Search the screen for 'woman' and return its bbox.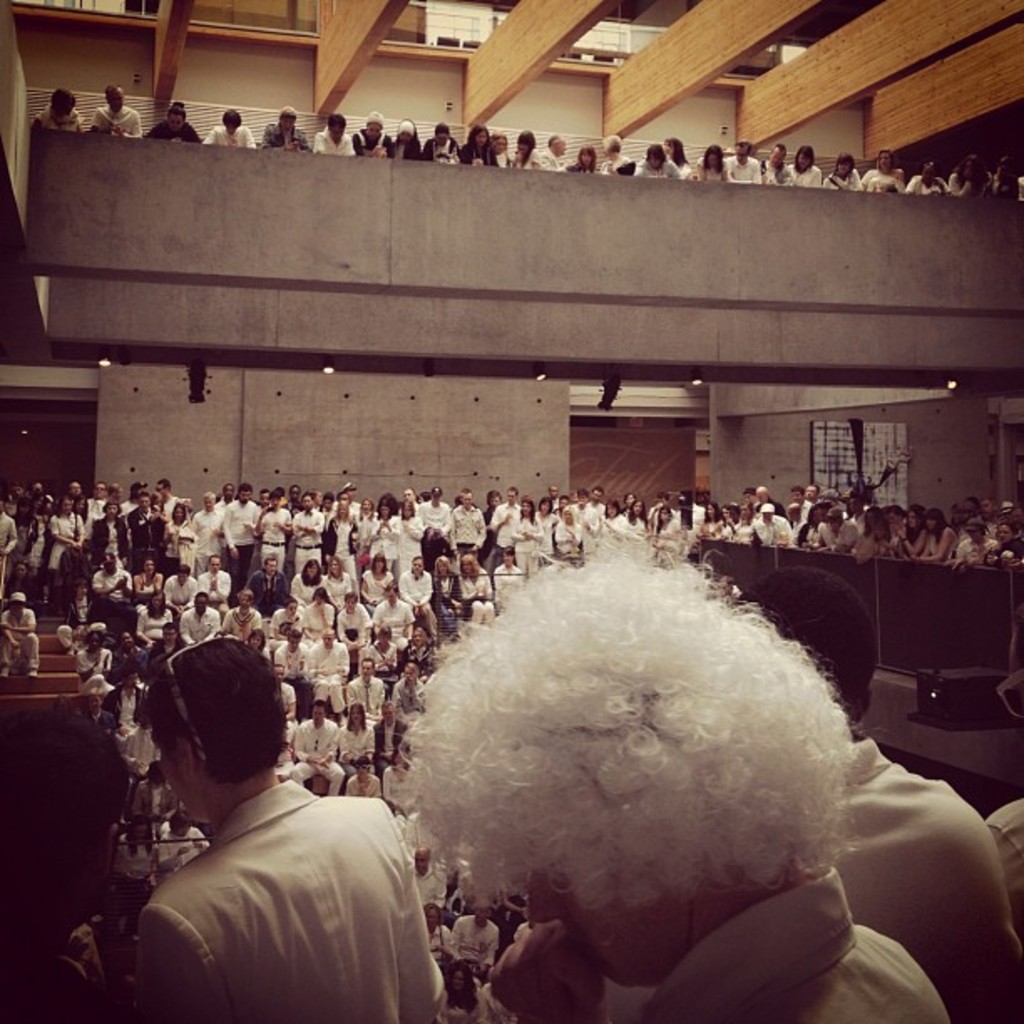
Found: 962, 517, 989, 561.
